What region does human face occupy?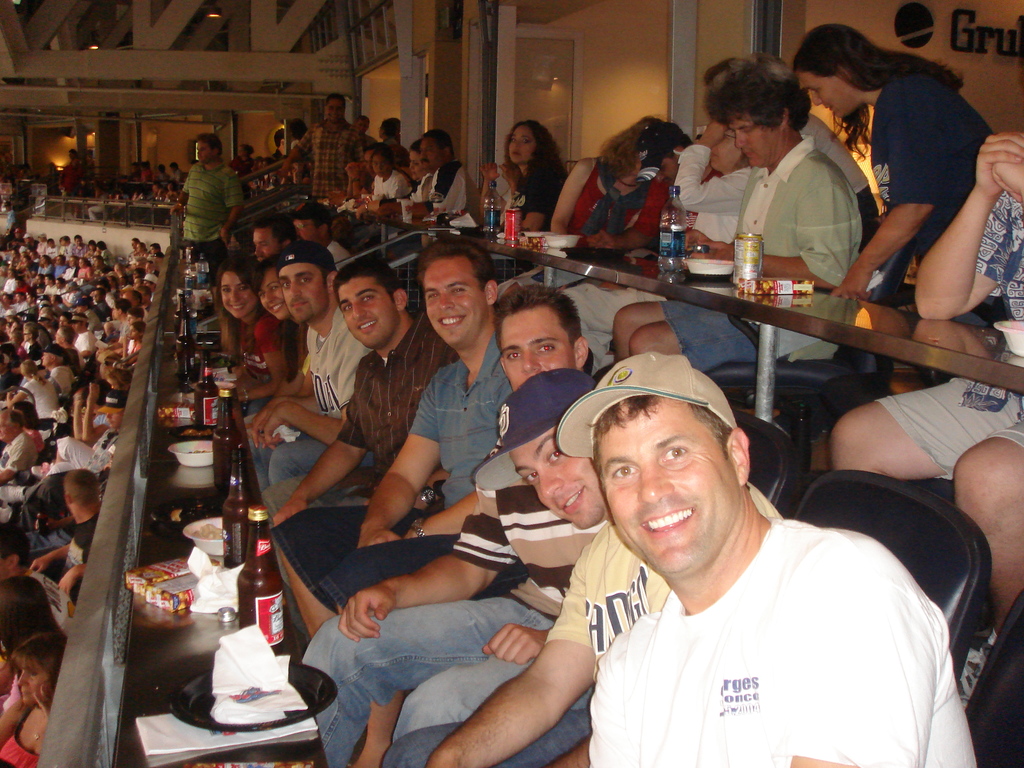
select_region(254, 232, 271, 262).
